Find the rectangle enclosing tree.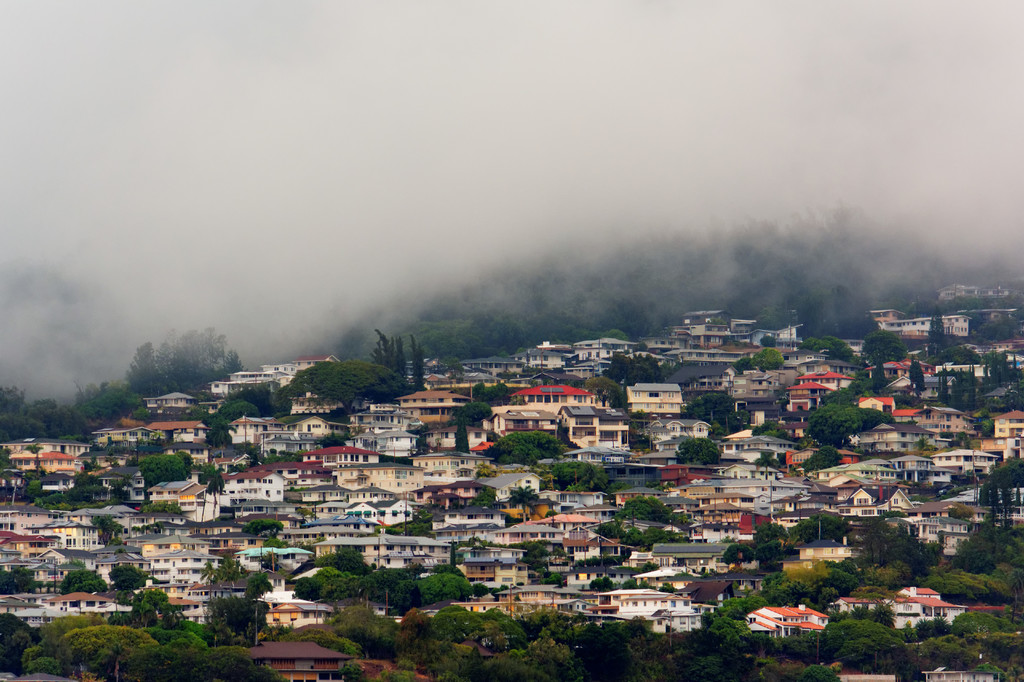
bbox=[122, 393, 141, 413].
